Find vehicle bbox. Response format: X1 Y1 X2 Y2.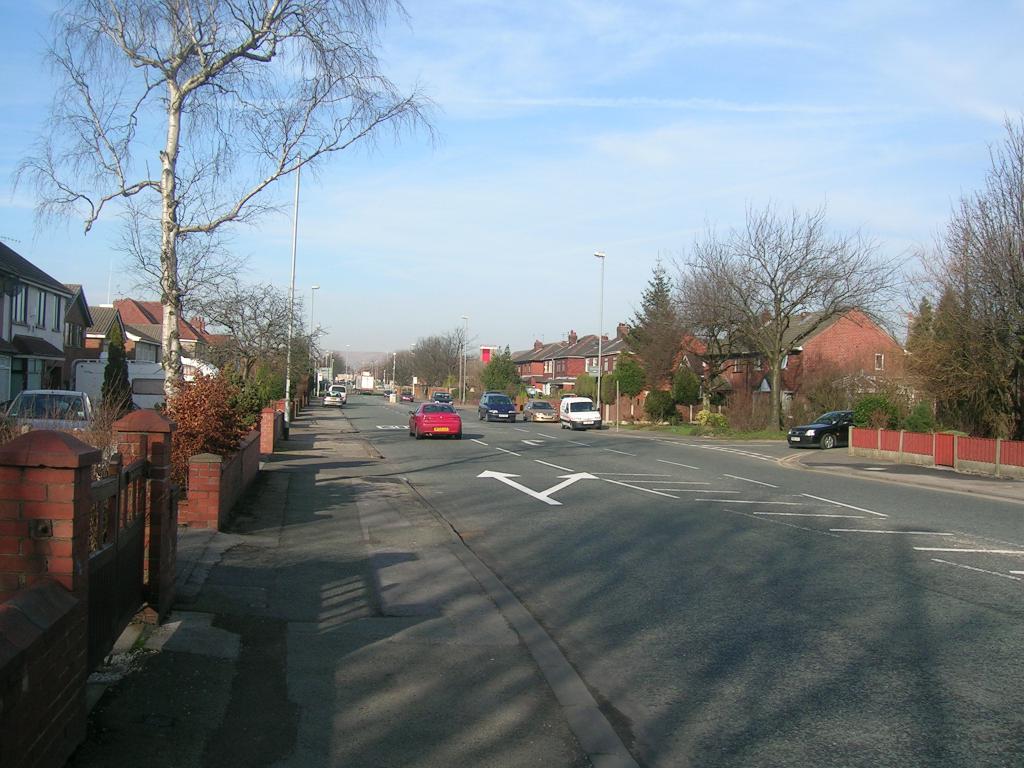
559 392 604 431.
